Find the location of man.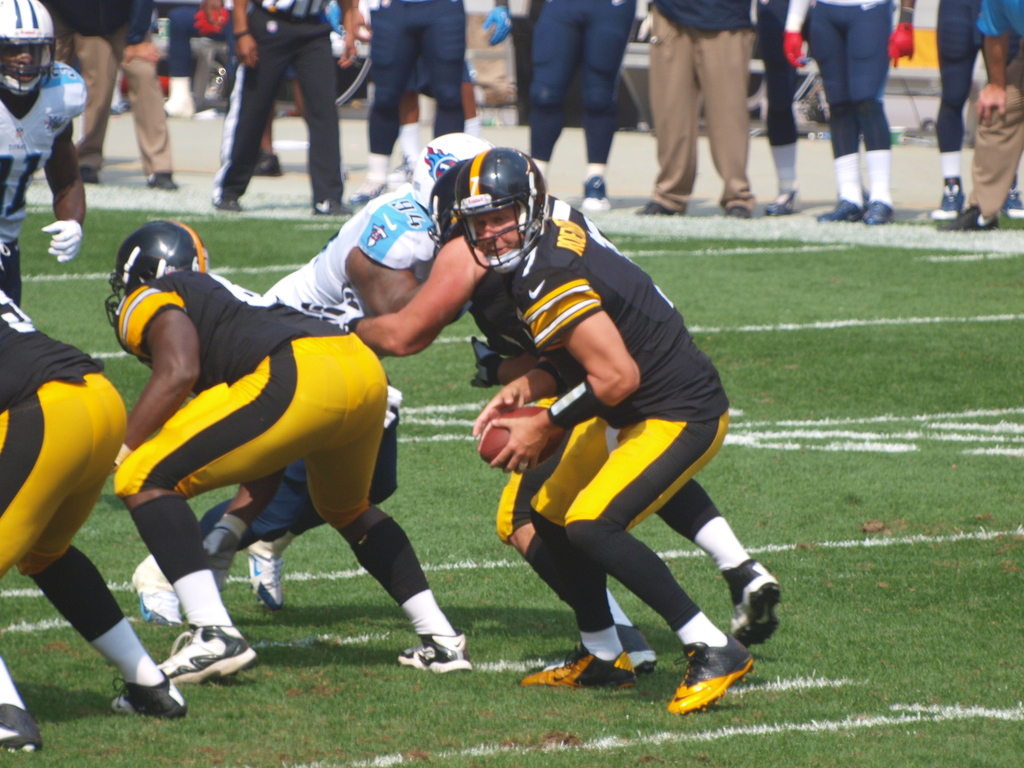
Location: Rect(122, 132, 496, 614).
